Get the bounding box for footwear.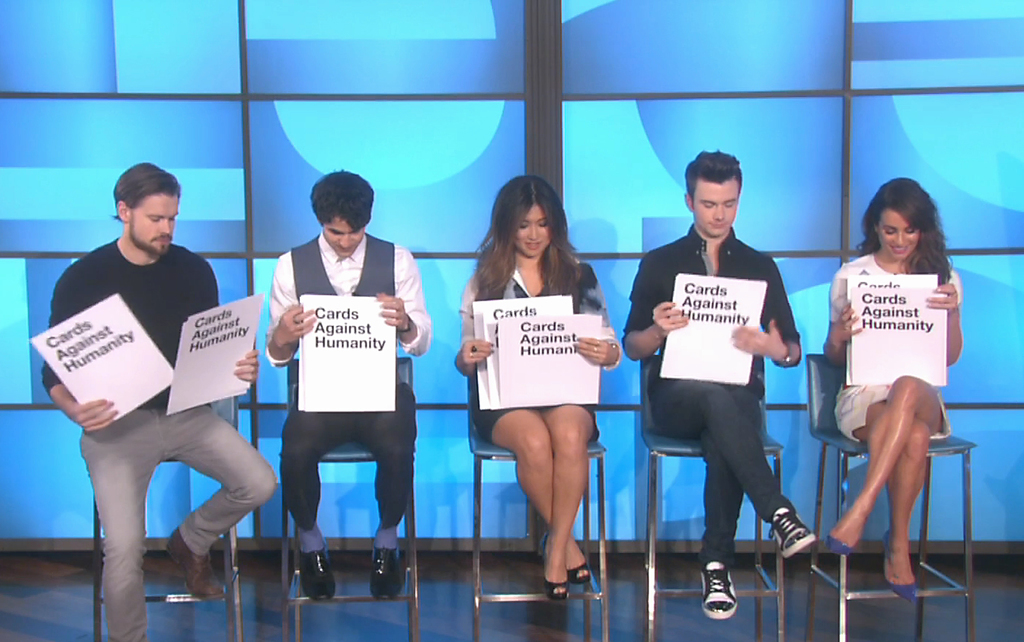
696:558:751:629.
